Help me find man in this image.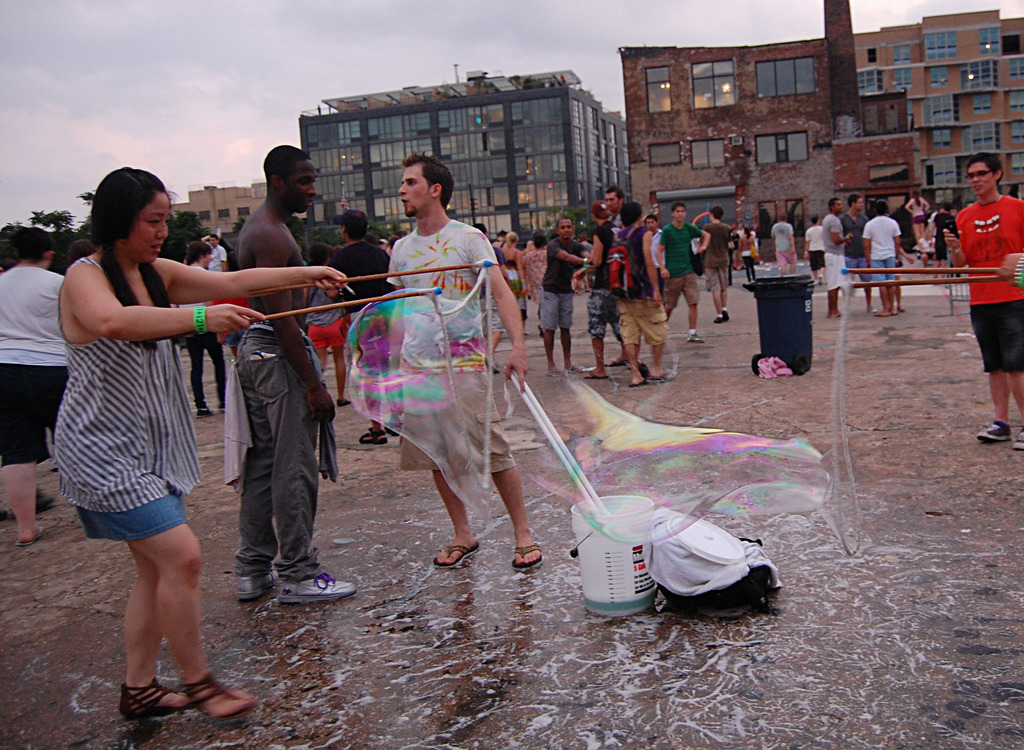
Found it: crop(943, 149, 1023, 452).
